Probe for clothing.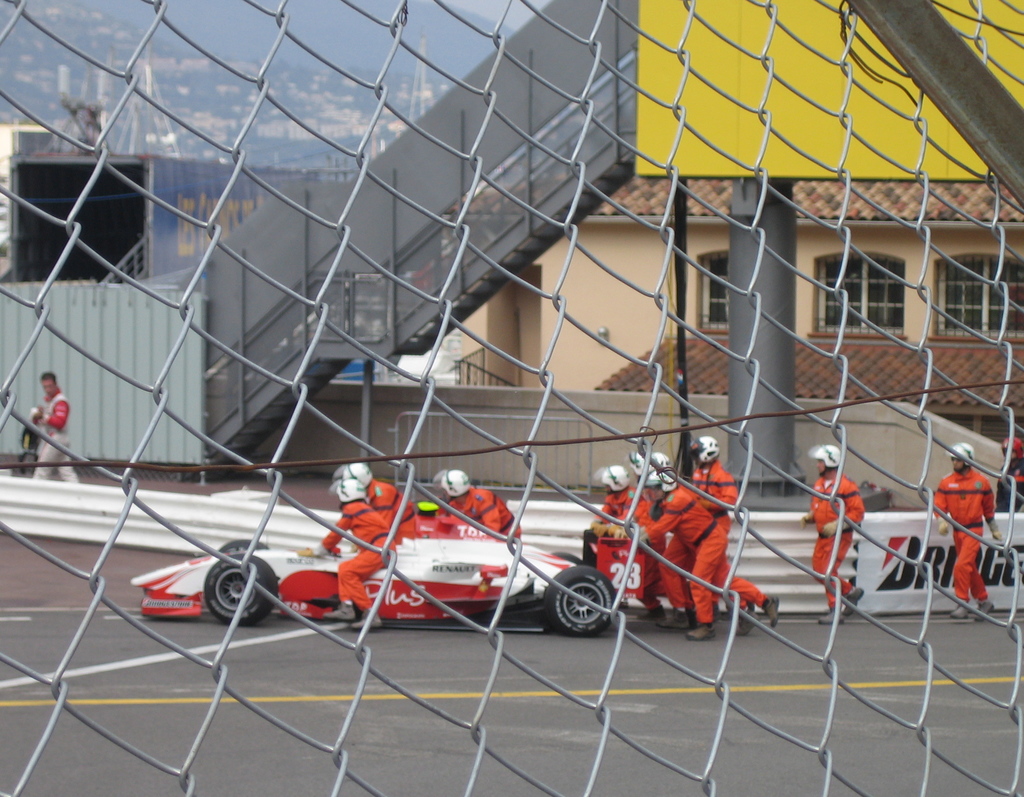
Probe result: (35, 390, 81, 484).
